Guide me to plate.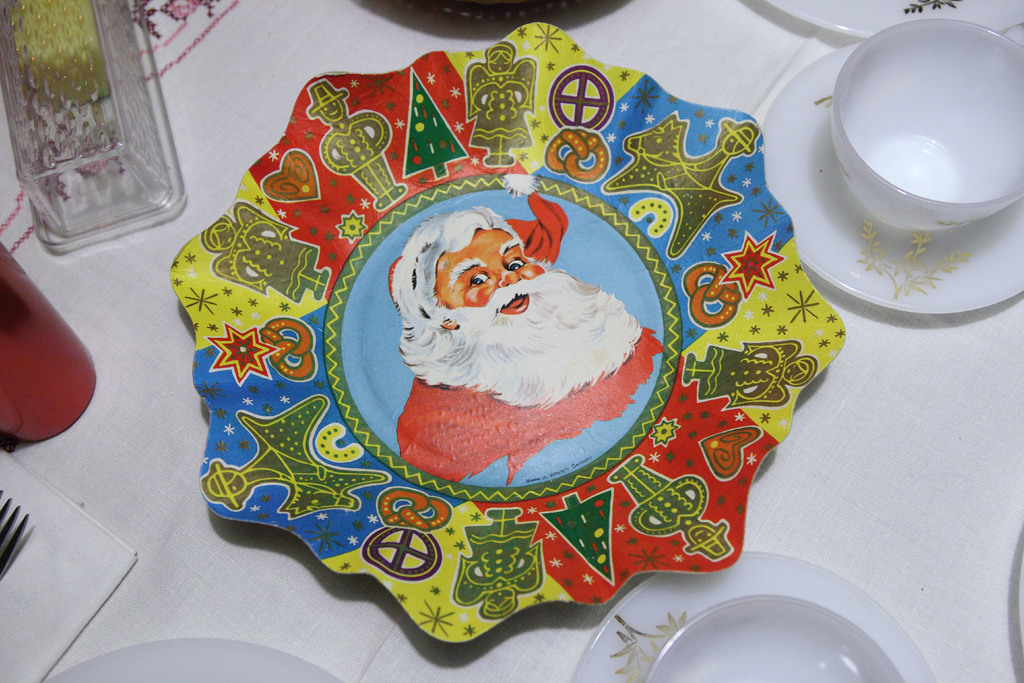
Guidance: {"left": 47, "top": 636, "right": 348, "bottom": 682}.
